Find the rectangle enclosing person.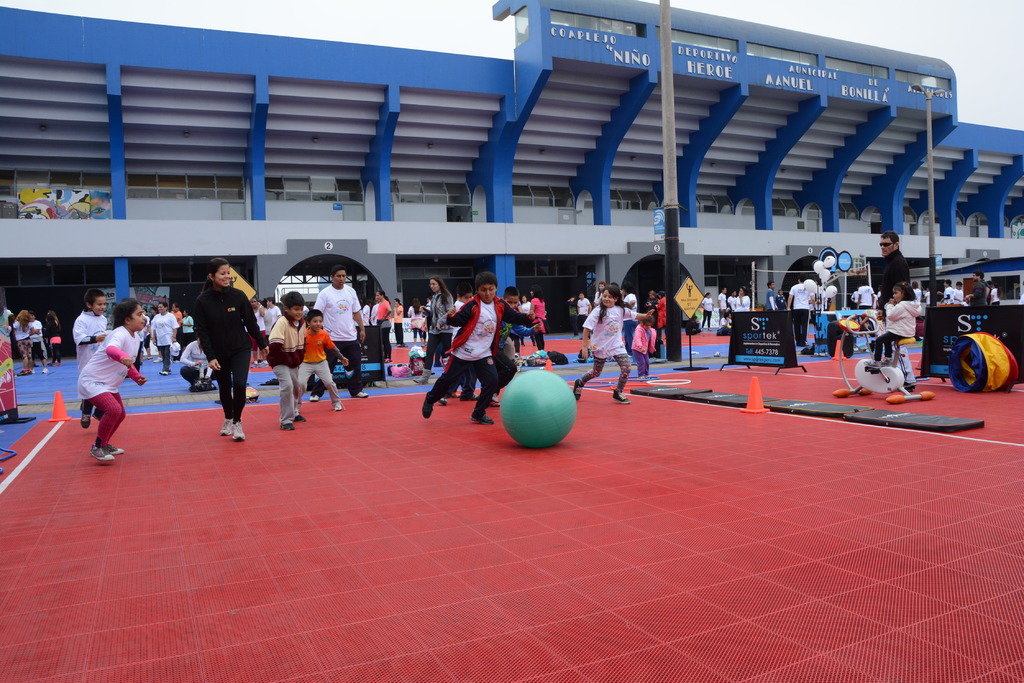
rect(876, 230, 917, 390).
